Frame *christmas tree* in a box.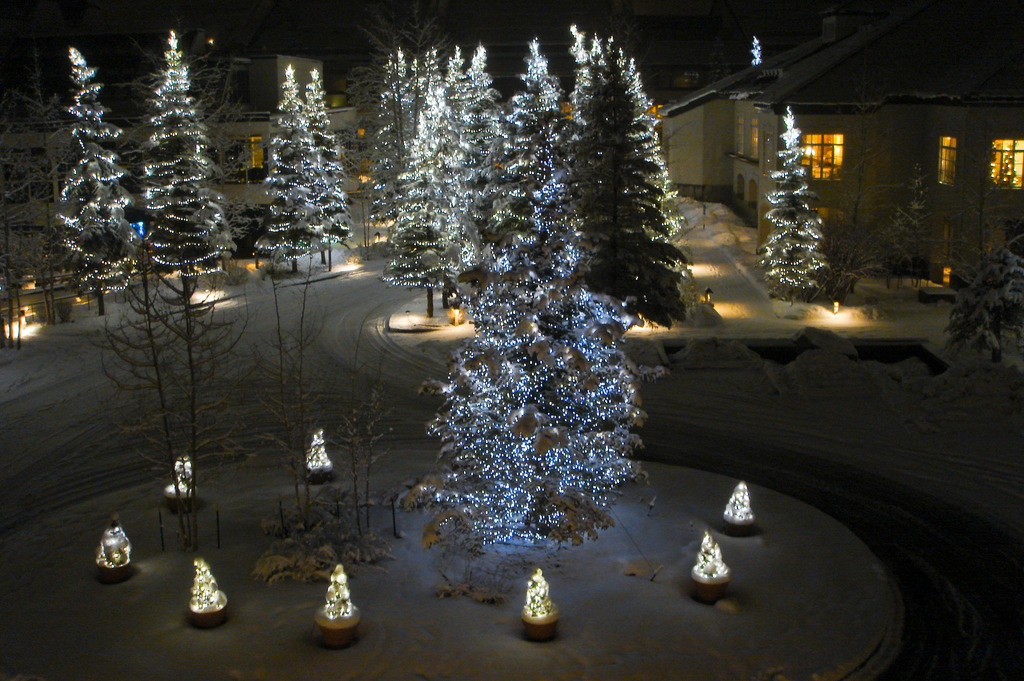
756 104 835 296.
